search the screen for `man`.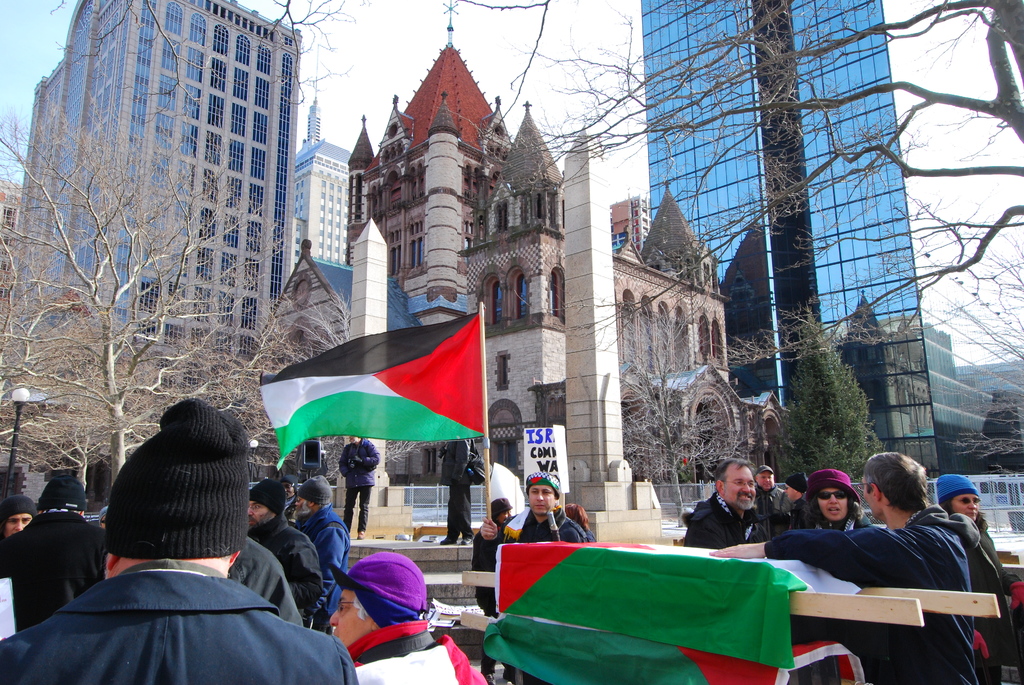
Found at [684, 457, 762, 542].
